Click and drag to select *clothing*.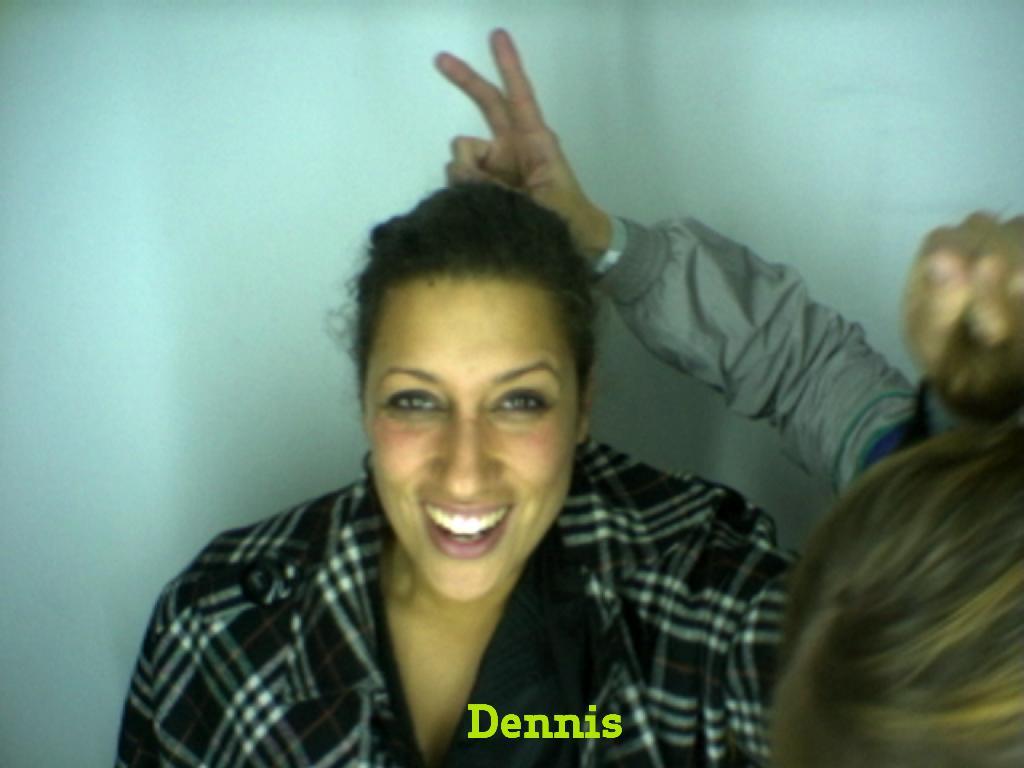
Selection: 586:206:999:498.
